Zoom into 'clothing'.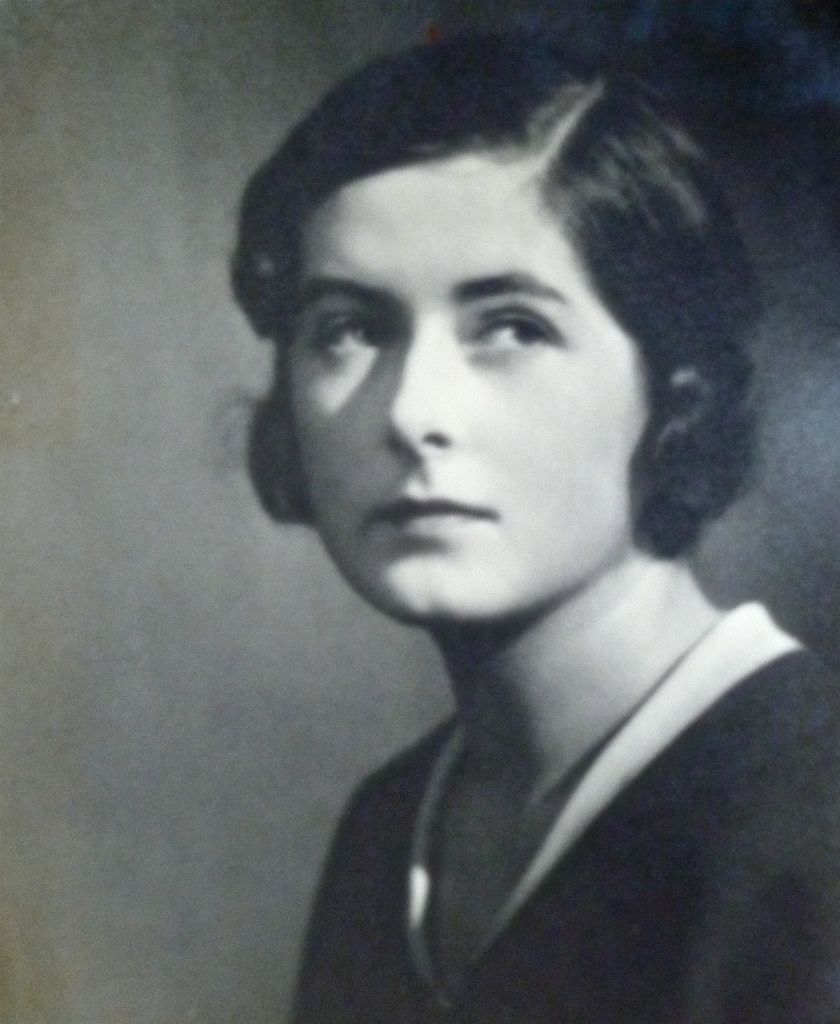
Zoom target: x1=298 y1=596 x2=839 y2=1023.
